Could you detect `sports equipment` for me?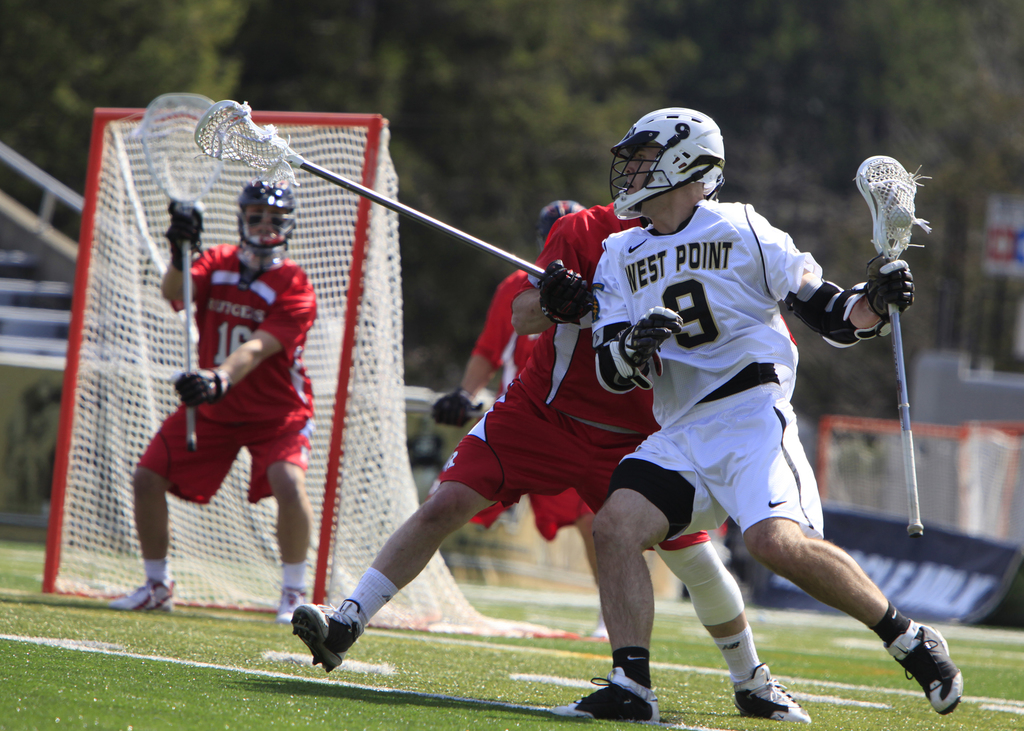
Detection result: (552,670,660,723).
